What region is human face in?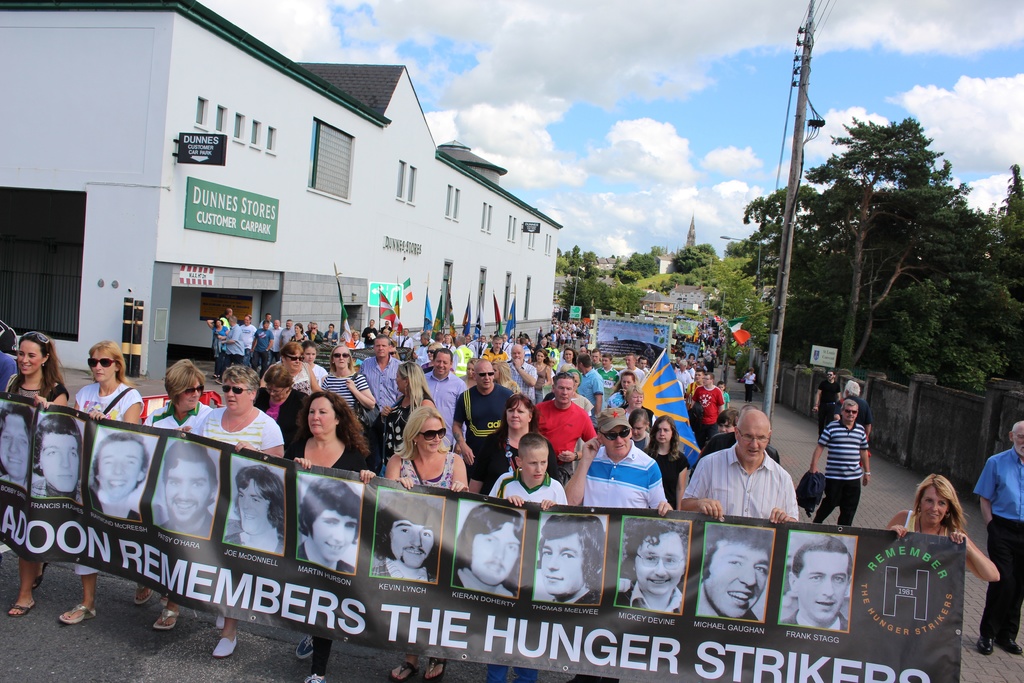
bbox=(237, 483, 269, 532).
